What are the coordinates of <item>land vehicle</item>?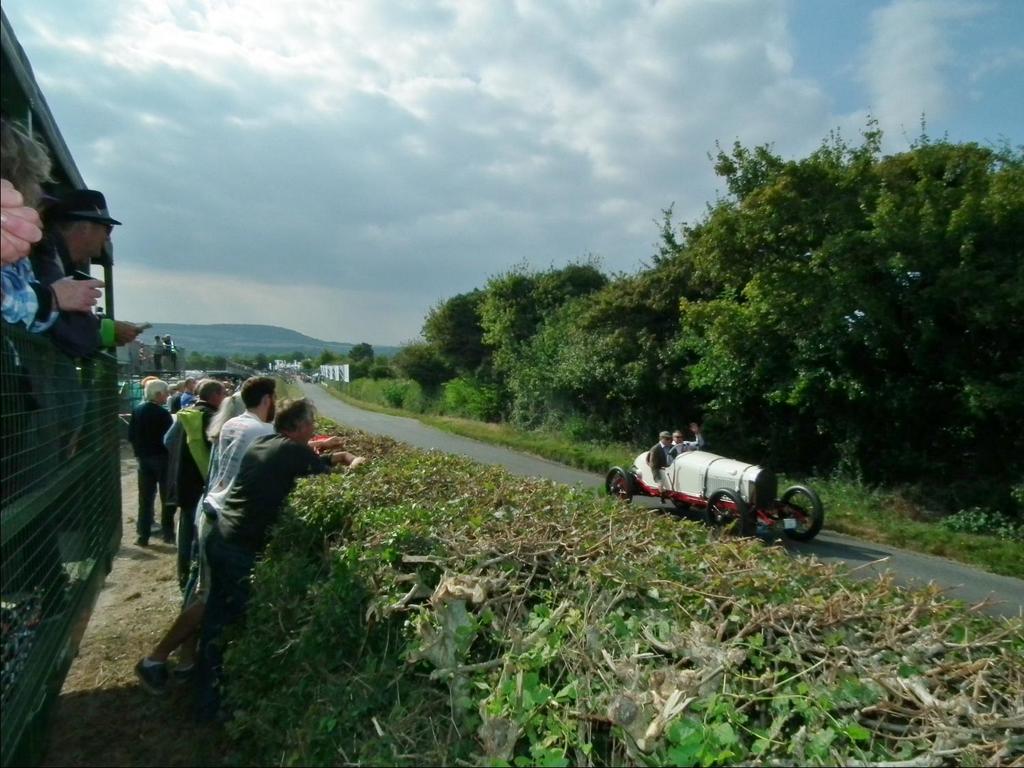
bbox=[628, 442, 821, 546].
